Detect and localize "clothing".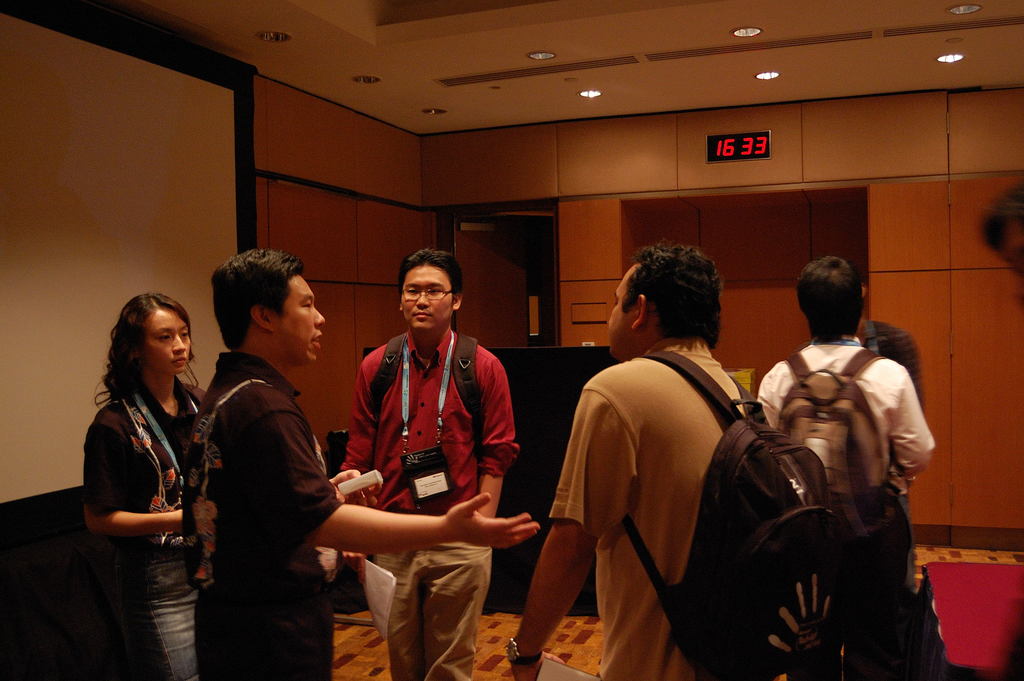
Localized at x1=333 y1=292 x2=520 y2=648.
